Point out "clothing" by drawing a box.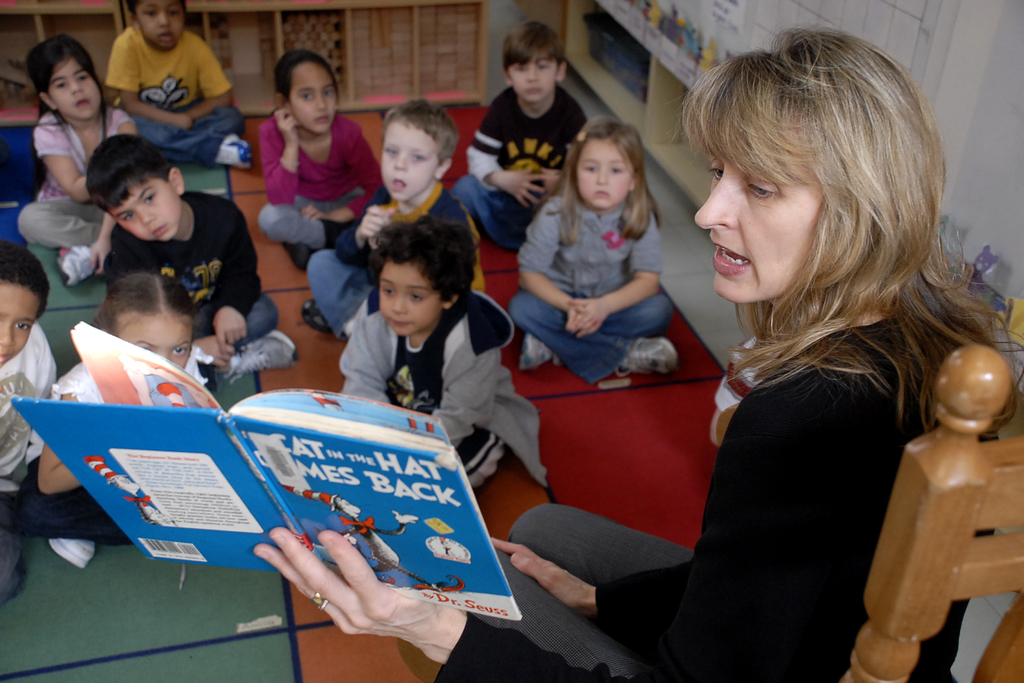
select_region(296, 183, 479, 314).
